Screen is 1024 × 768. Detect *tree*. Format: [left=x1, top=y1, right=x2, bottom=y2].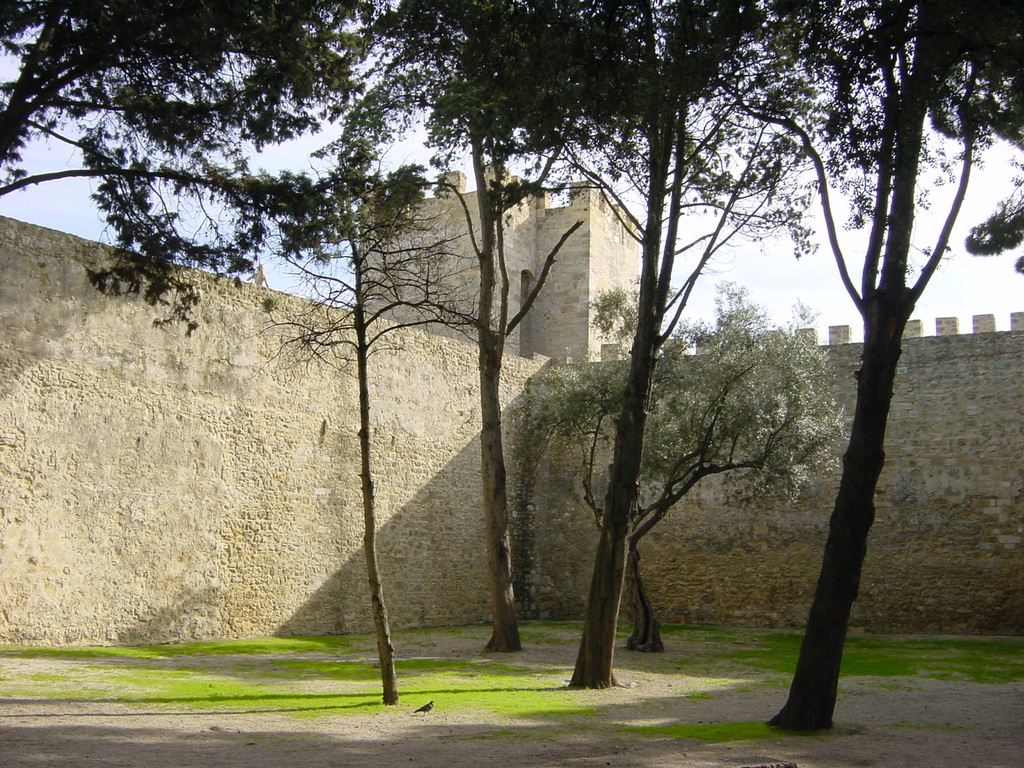
[left=529, top=272, right=839, bottom=617].
